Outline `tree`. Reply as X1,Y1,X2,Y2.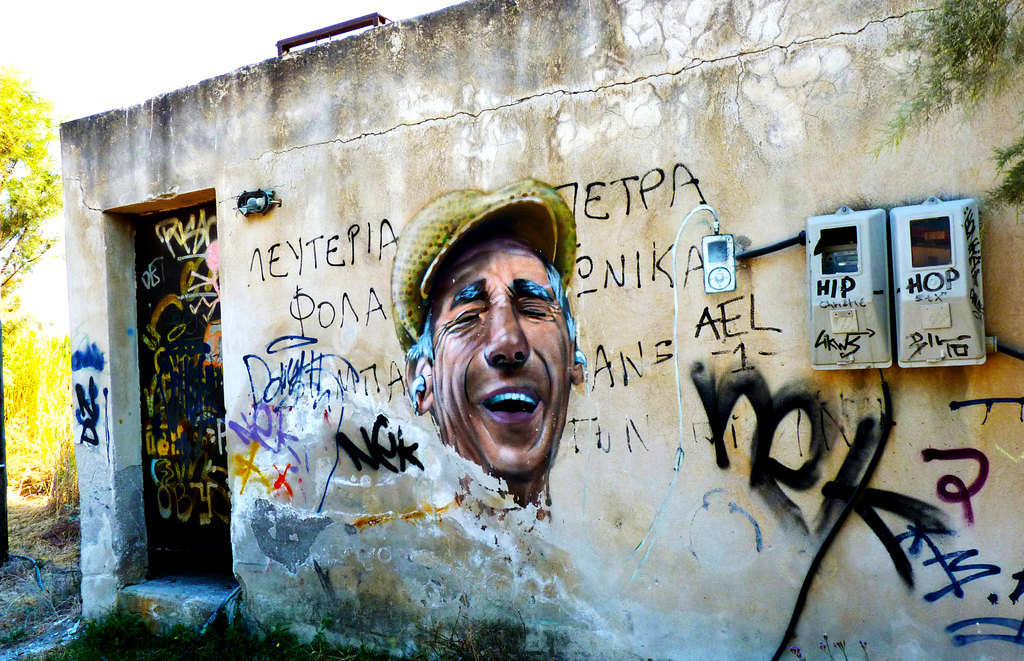
0,72,68,309.
